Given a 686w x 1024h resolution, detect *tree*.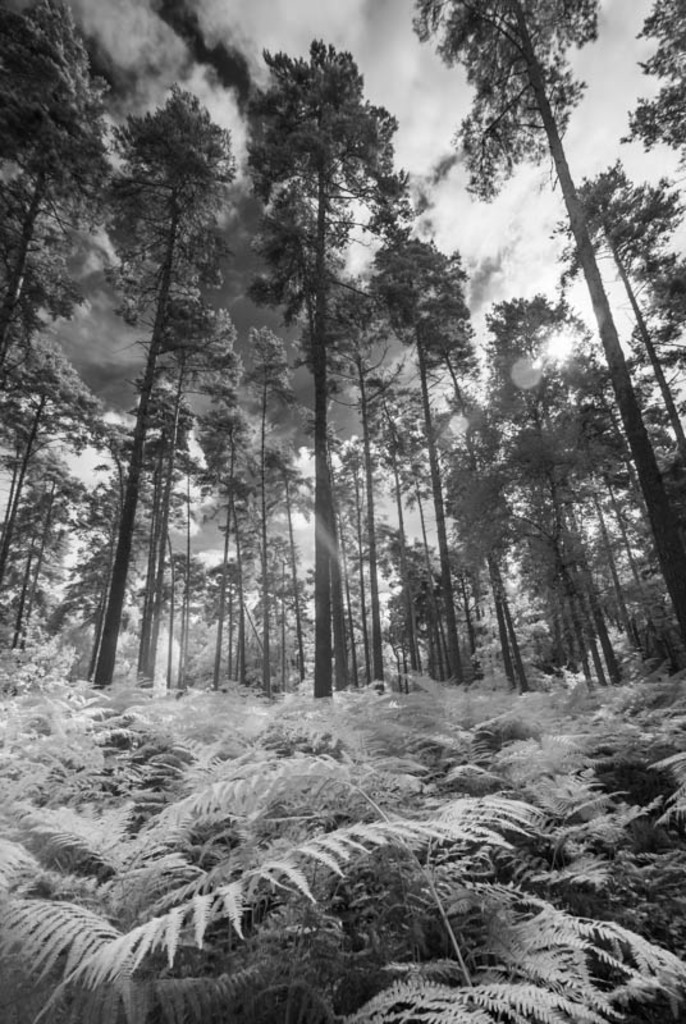
l=203, t=37, r=471, b=669.
